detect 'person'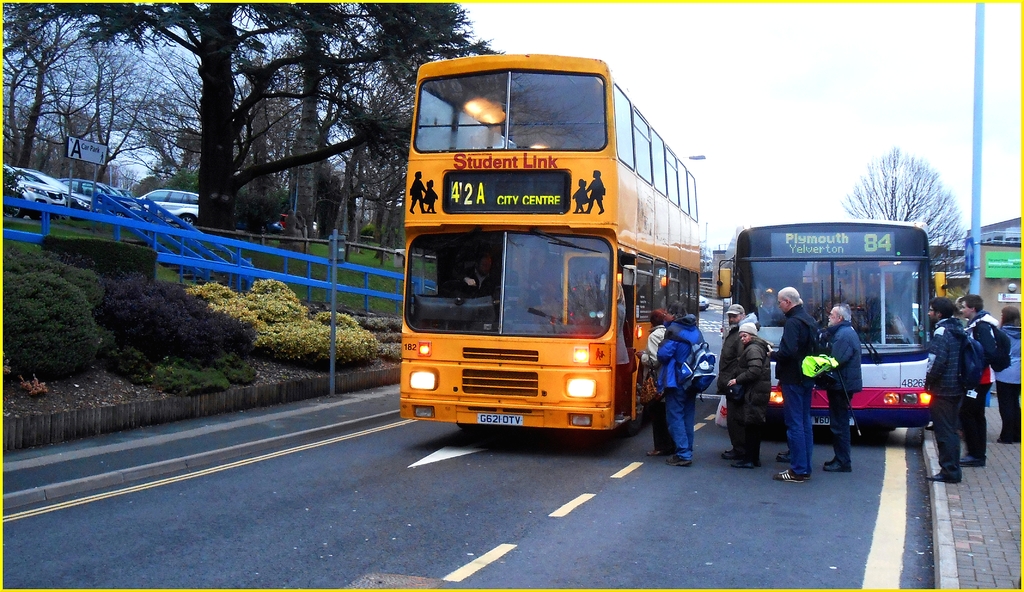
<region>995, 306, 1023, 441</region>
